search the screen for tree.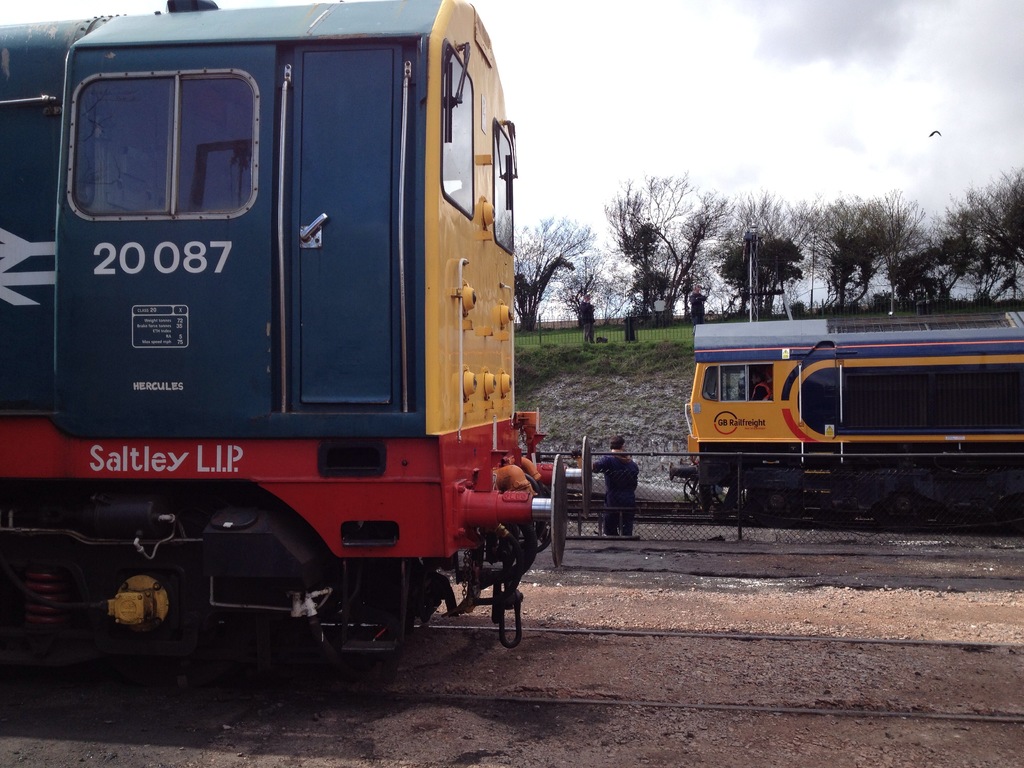
Found at 973,159,1023,317.
